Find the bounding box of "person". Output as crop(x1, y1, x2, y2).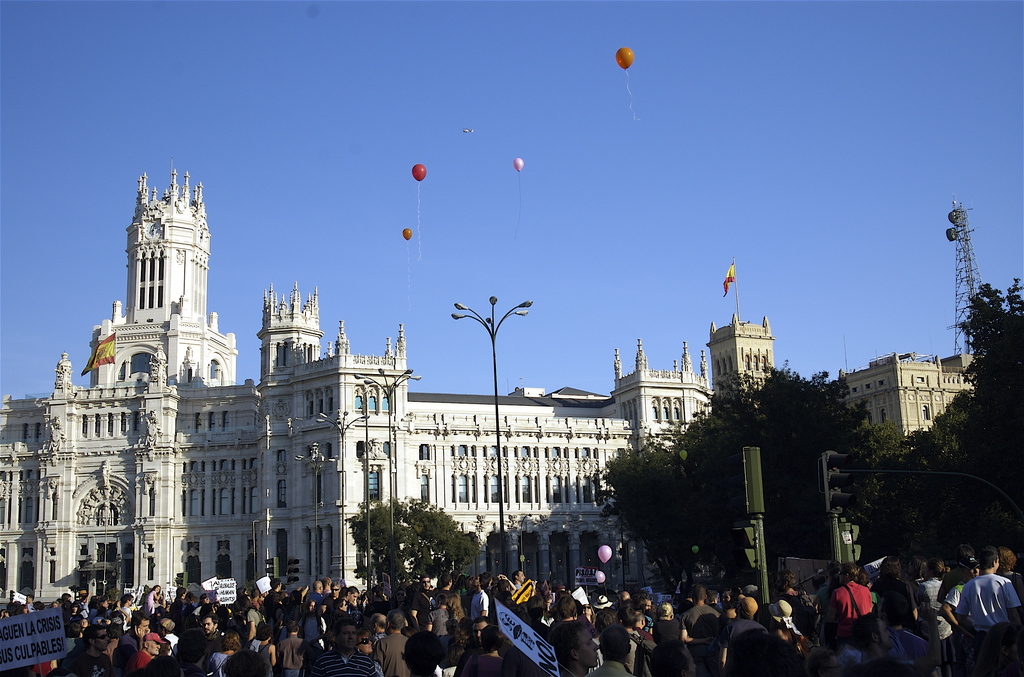
crop(484, 571, 495, 590).
